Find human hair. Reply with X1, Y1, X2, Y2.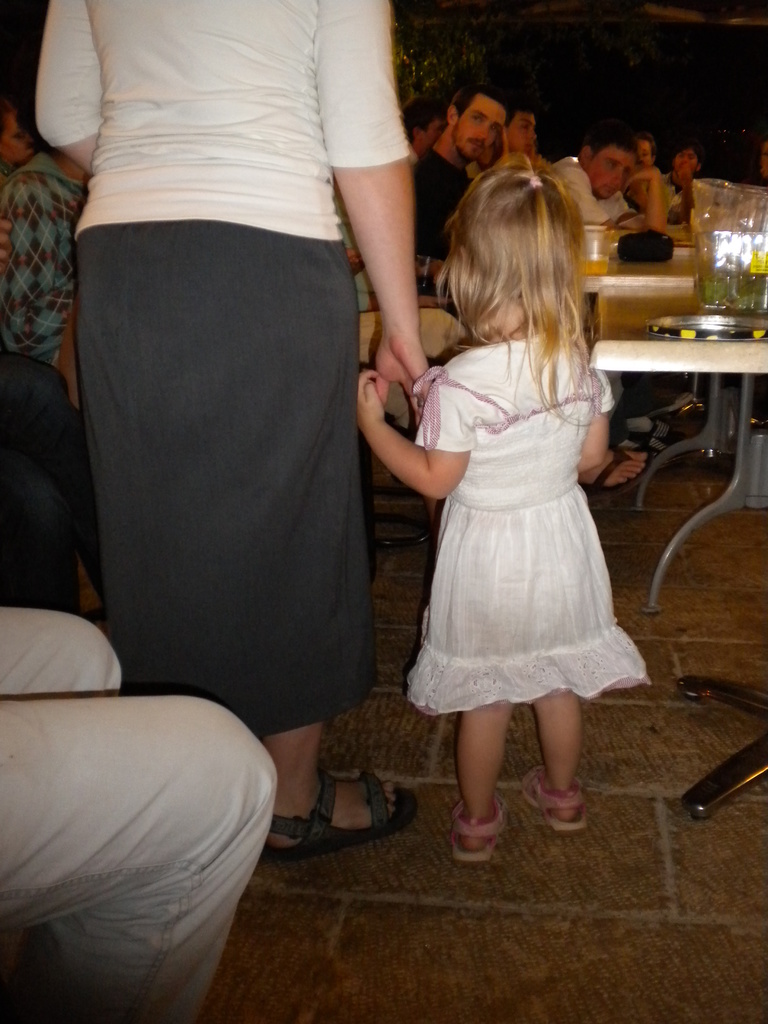
461, 82, 512, 115.
